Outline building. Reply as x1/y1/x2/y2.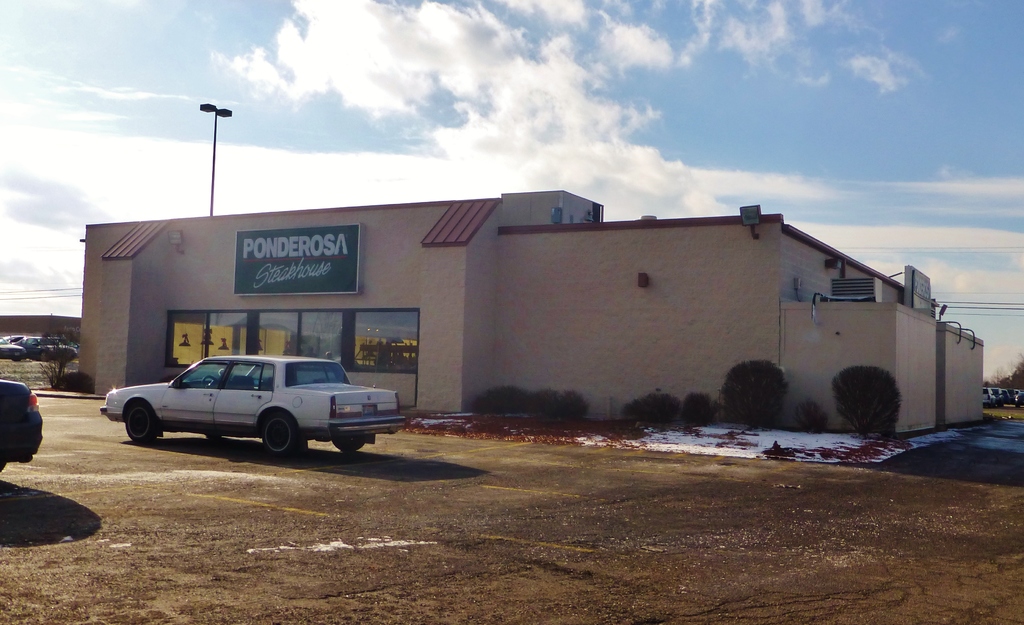
73/191/986/434.
